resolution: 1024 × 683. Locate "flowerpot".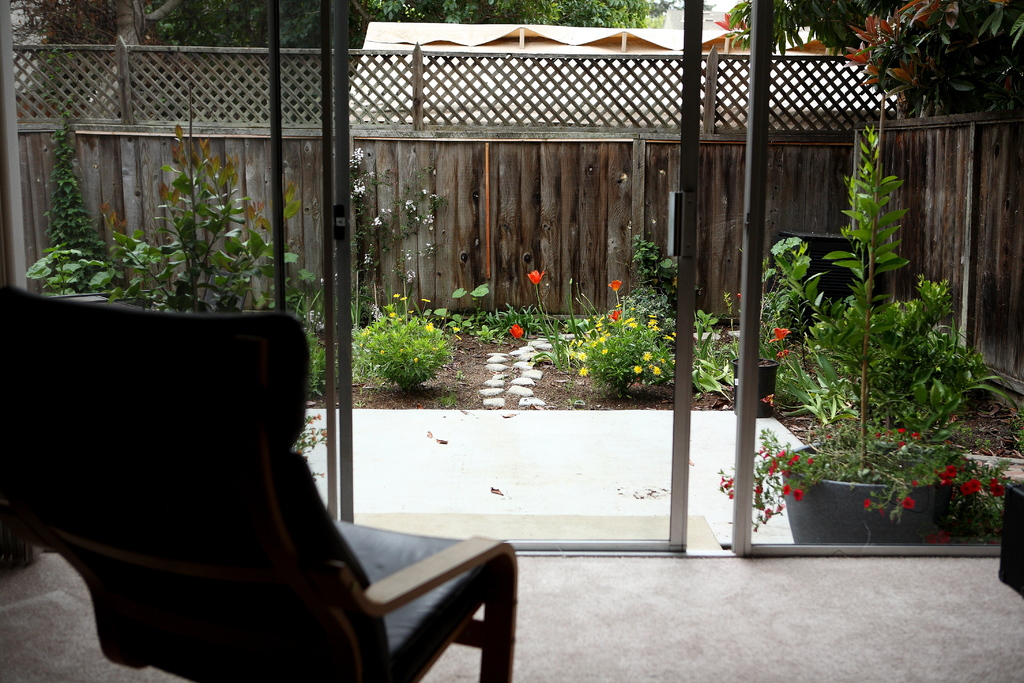
(758,466,959,548).
